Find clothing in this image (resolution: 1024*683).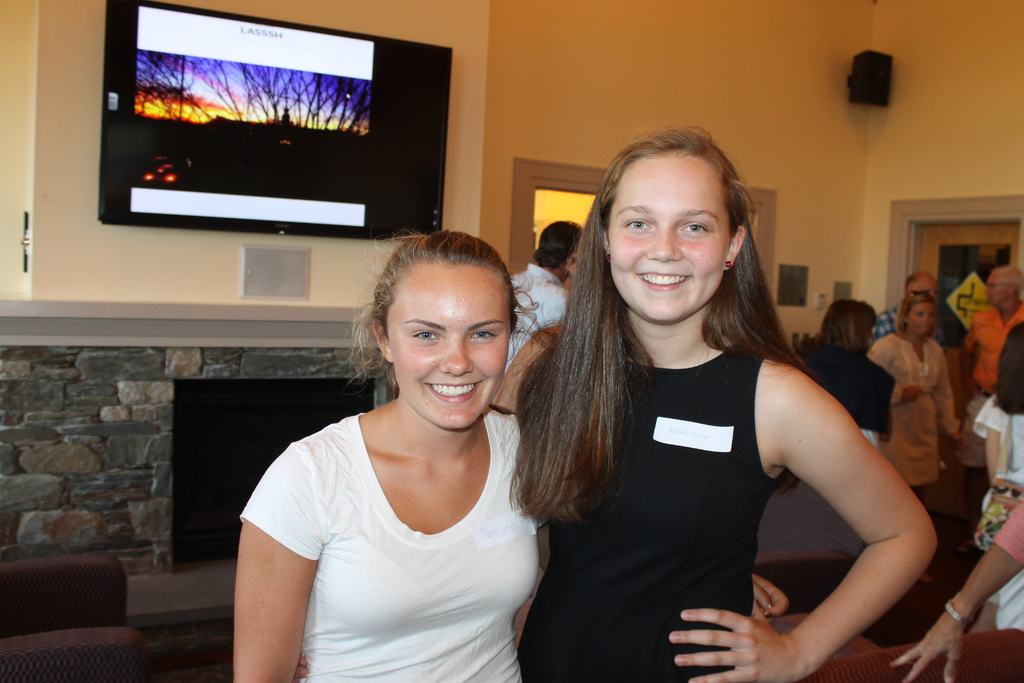
<bbox>879, 297, 943, 342</bbox>.
